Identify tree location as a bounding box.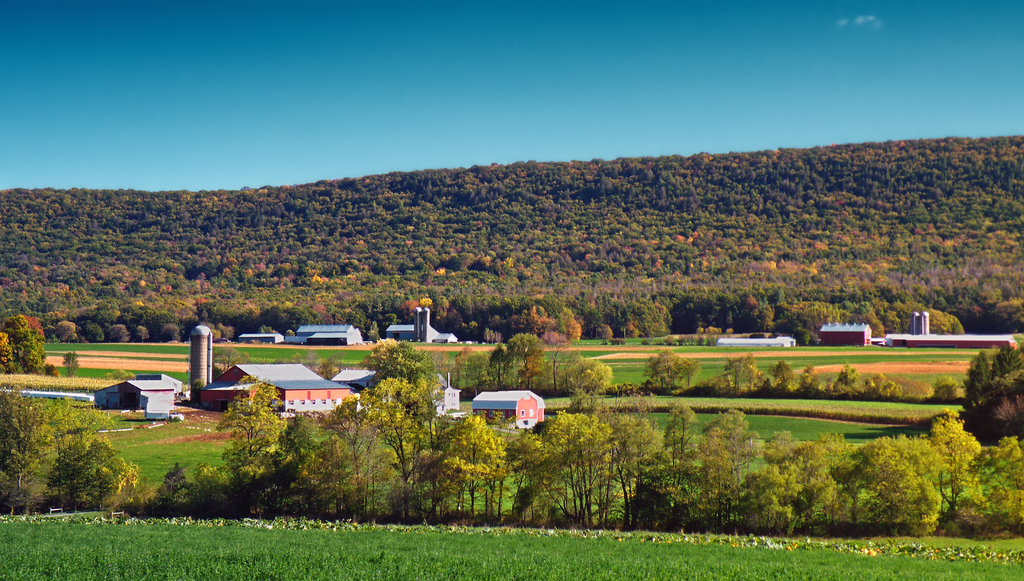
detection(665, 398, 694, 470).
